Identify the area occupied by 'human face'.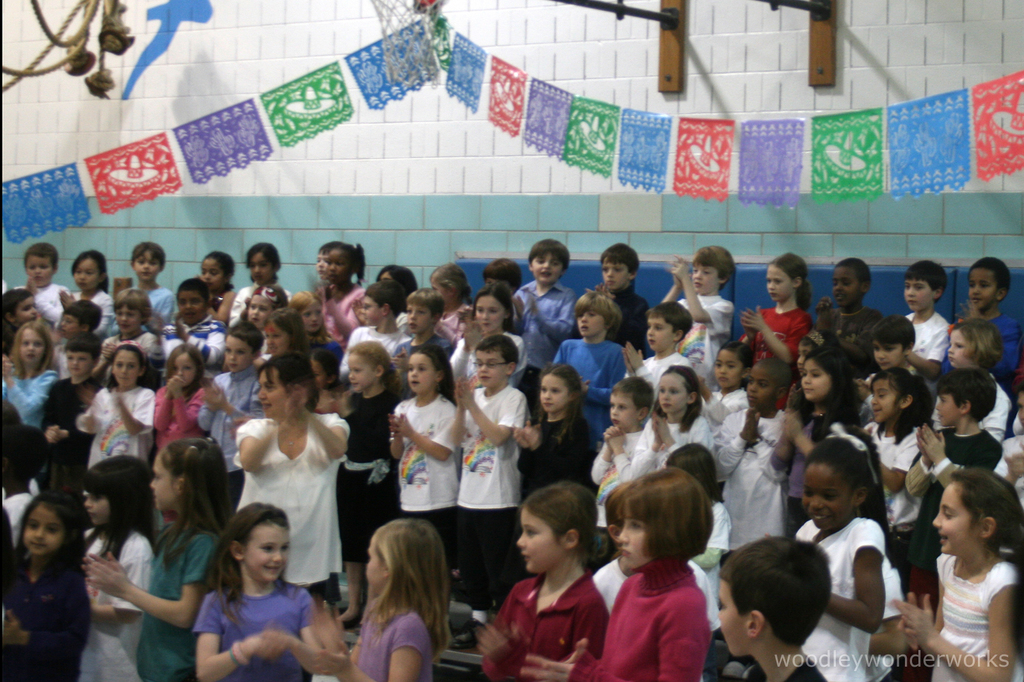
Area: (178, 354, 195, 388).
